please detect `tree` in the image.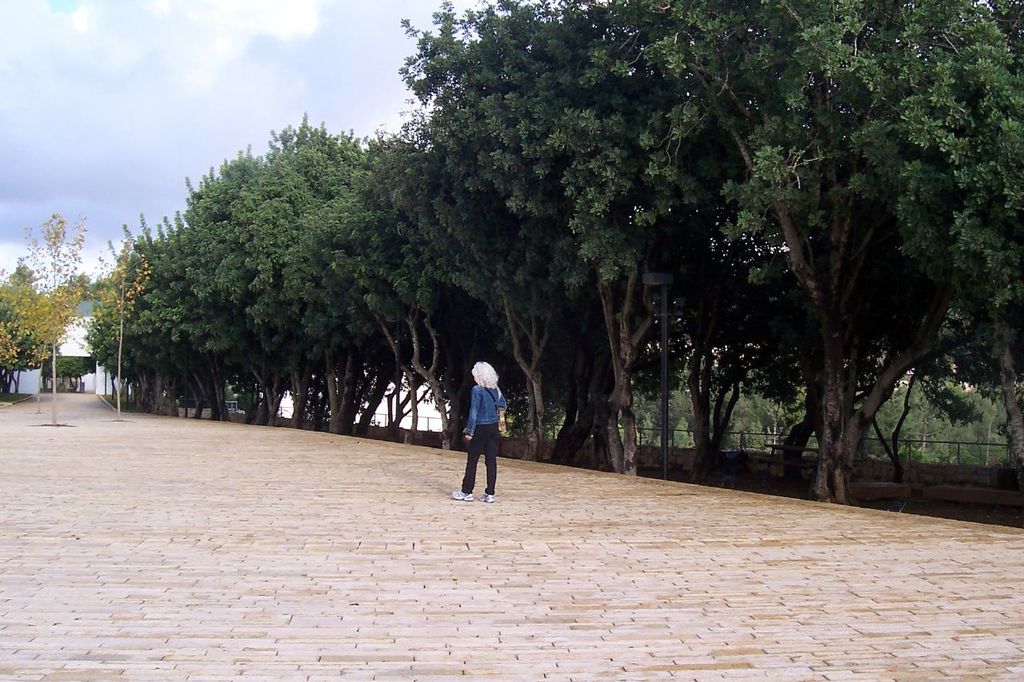
left=234, top=132, right=371, bottom=436.
